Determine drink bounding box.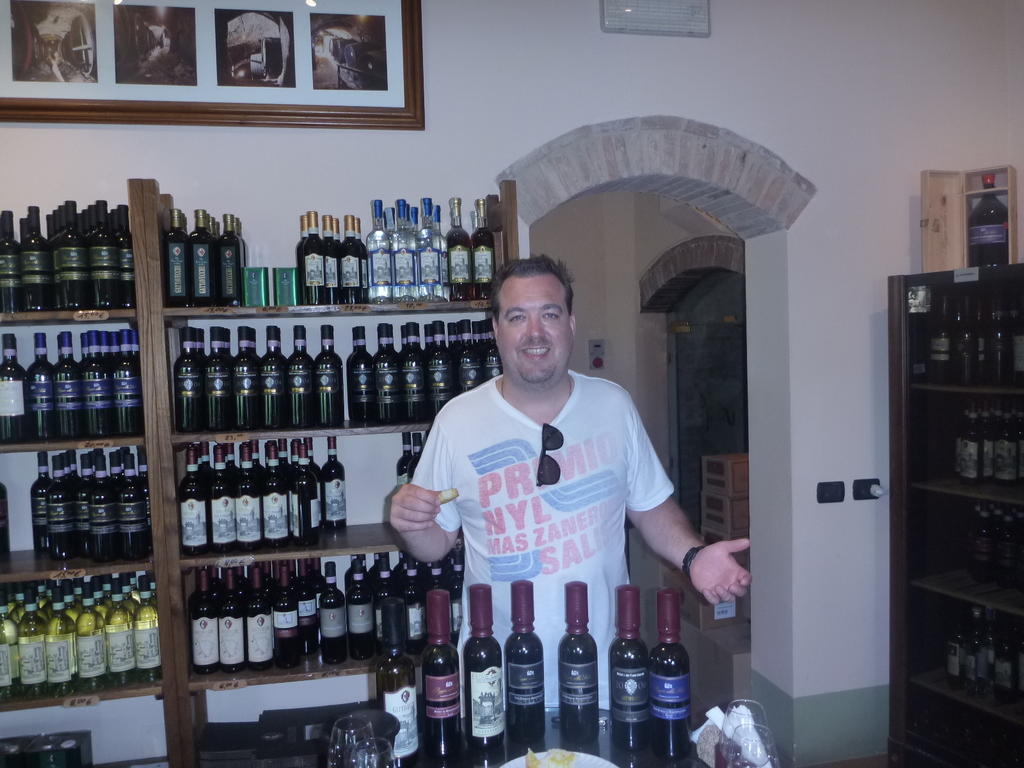
Determined: box(24, 205, 50, 309).
